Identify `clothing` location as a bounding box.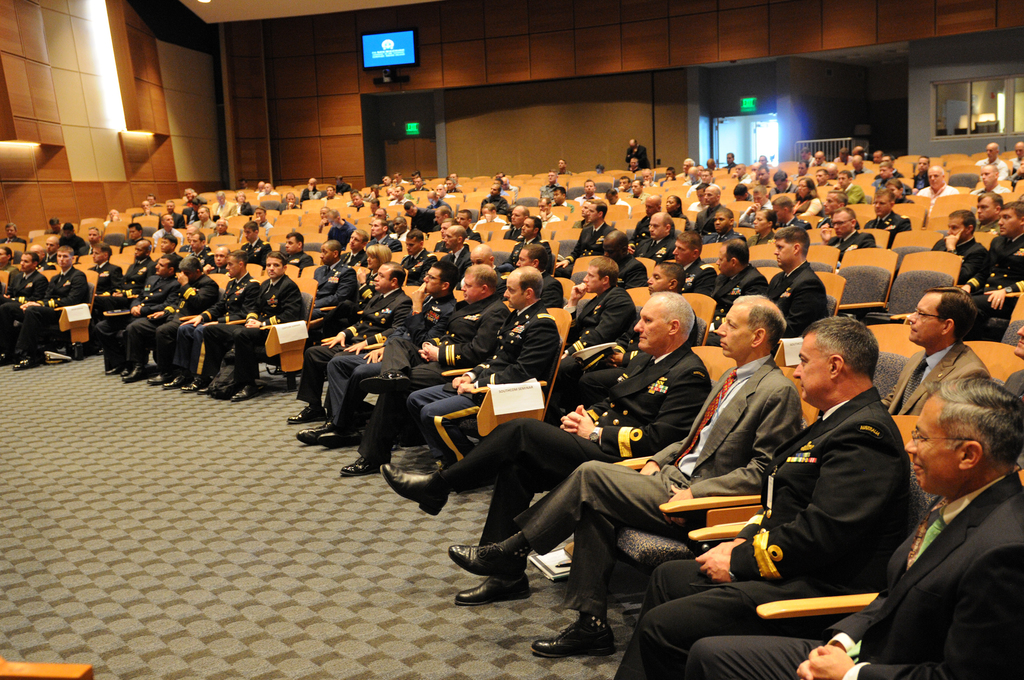
select_region(536, 359, 771, 609).
